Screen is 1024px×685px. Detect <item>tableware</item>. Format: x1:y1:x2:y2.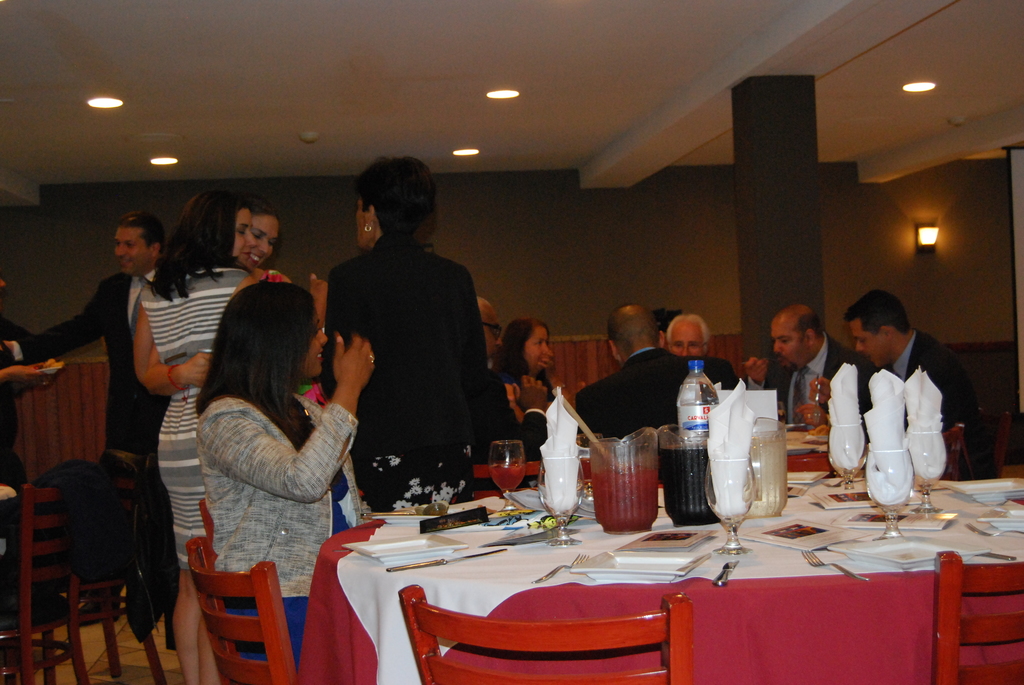
810:371:821:408.
